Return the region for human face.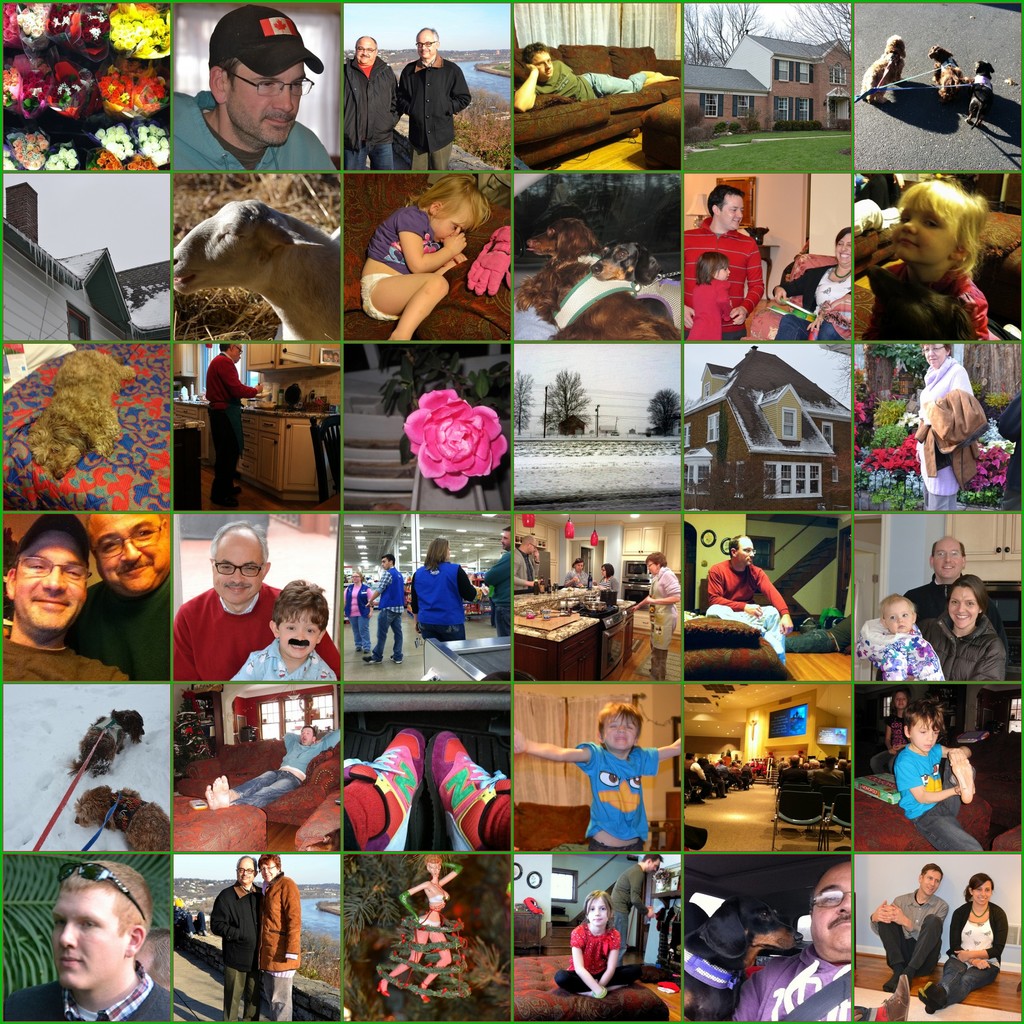
rect(917, 873, 941, 895).
